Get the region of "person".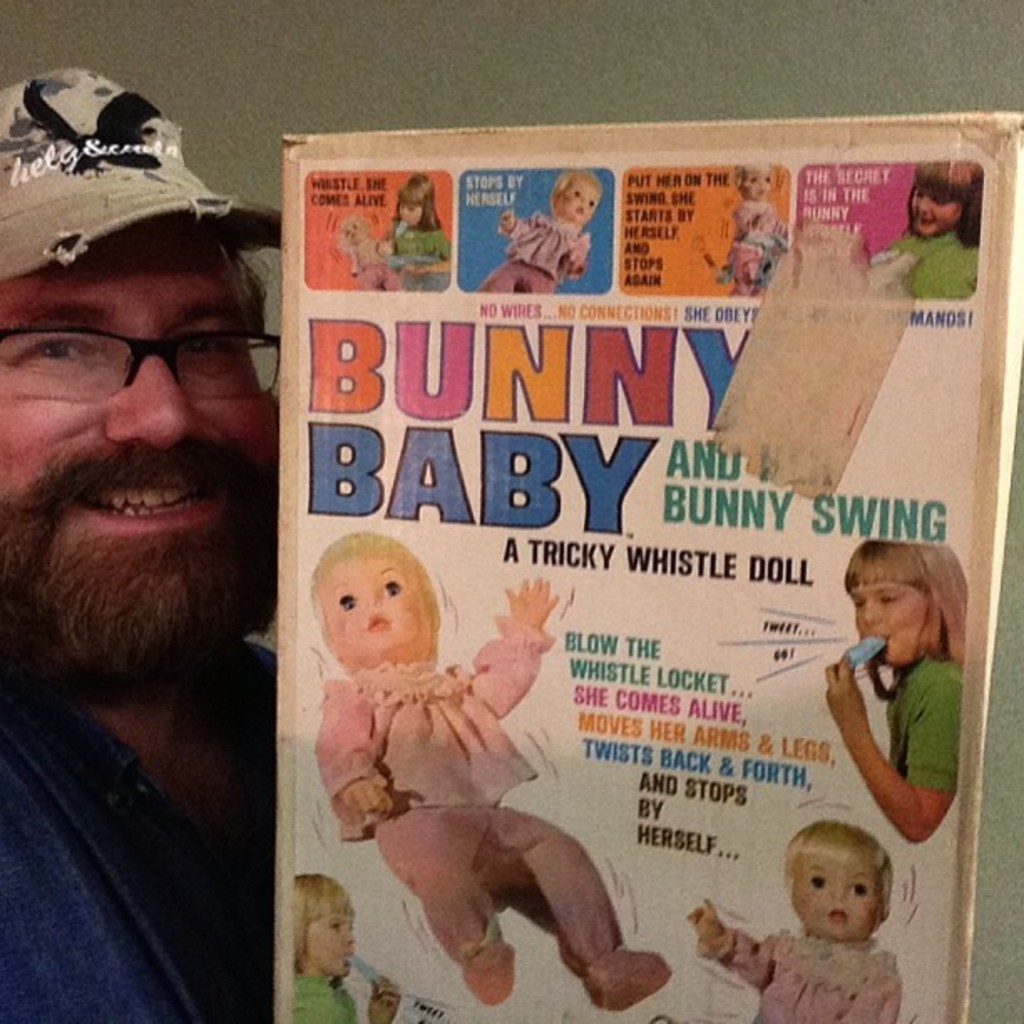
bbox=(370, 177, 455, 289).
